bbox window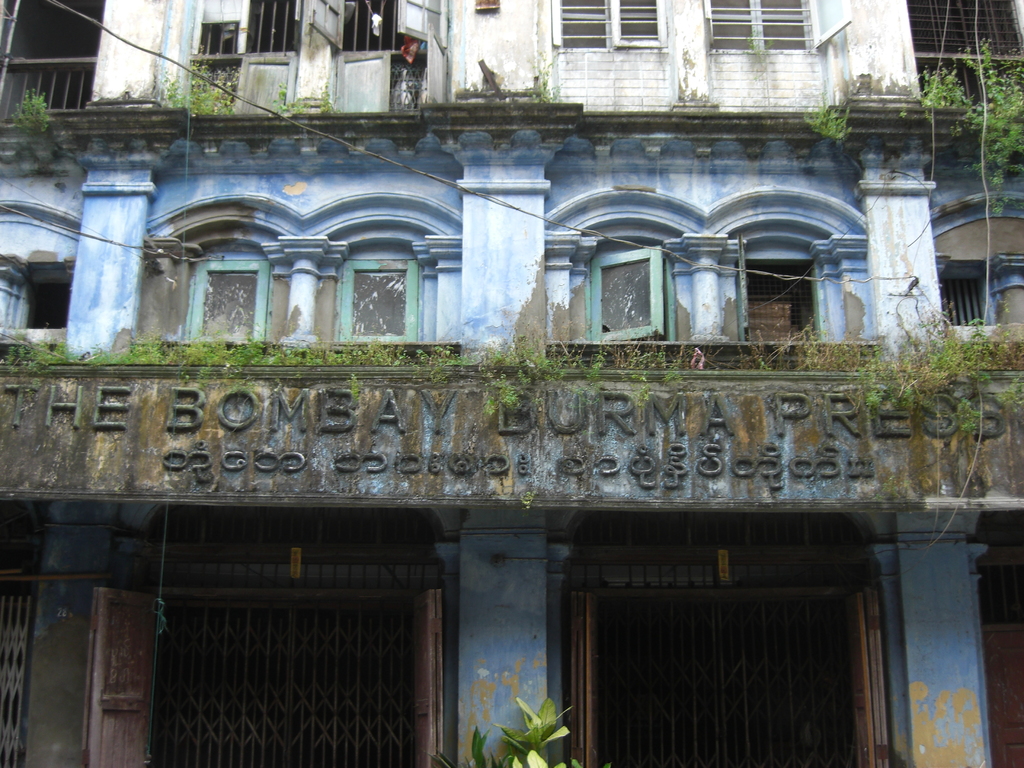
left=554, top=0, right=666, bottom=51
